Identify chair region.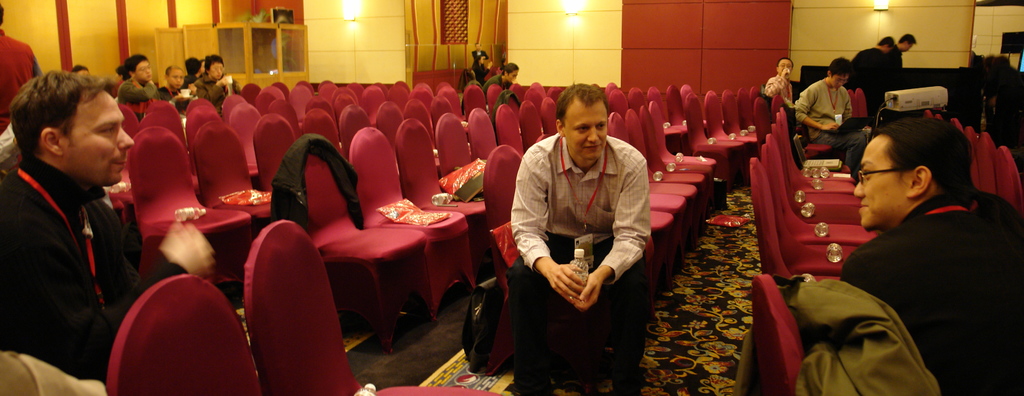
Region: box(194, 127, 276, 214).
